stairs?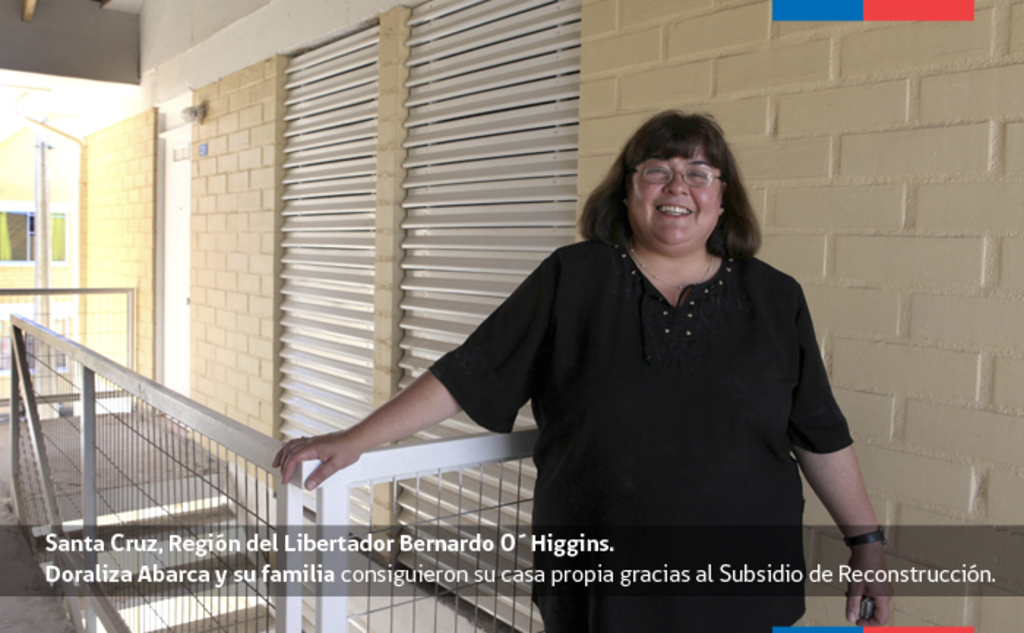
[54,496,275,632]
